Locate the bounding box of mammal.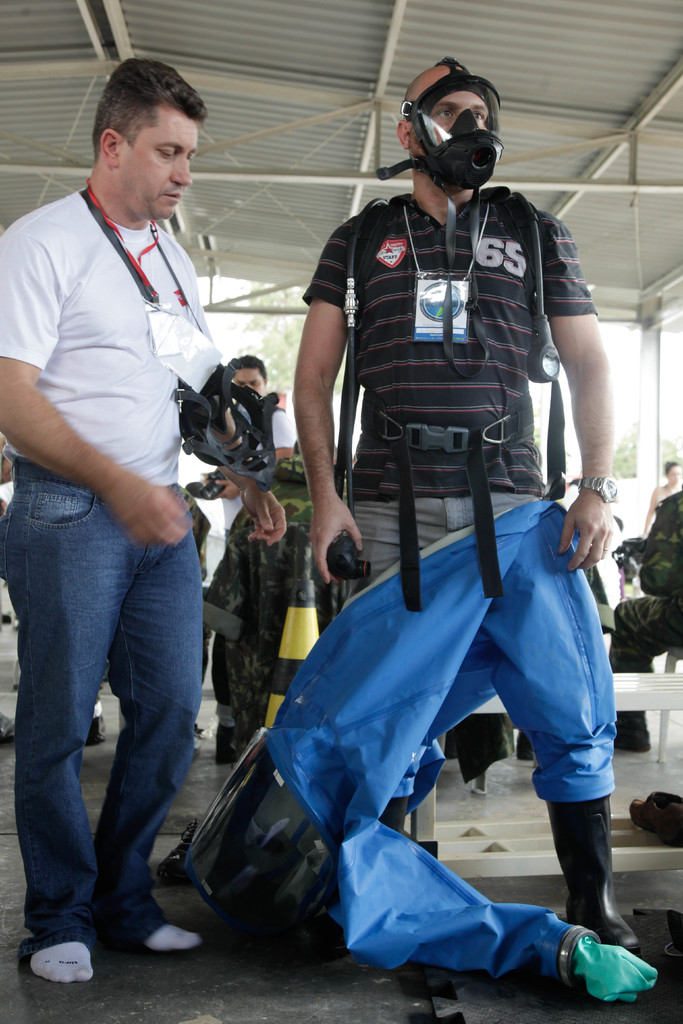
Bounding box: pyautogui.locateOnScreen(254, 77, 630, 932).
